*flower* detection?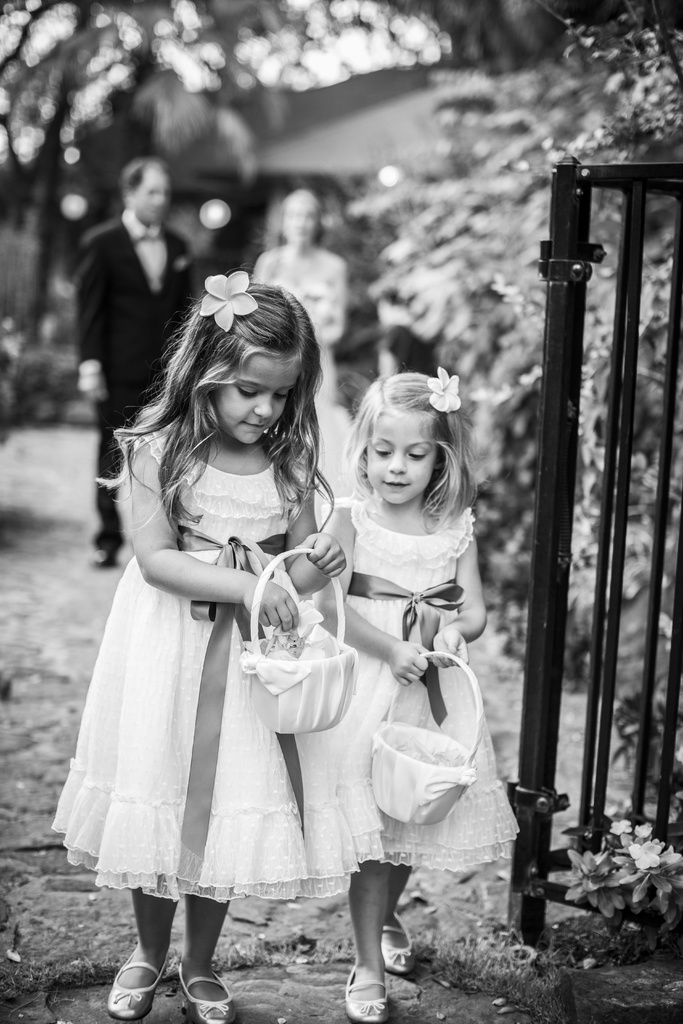
rect(609, 820, 629, 837)
